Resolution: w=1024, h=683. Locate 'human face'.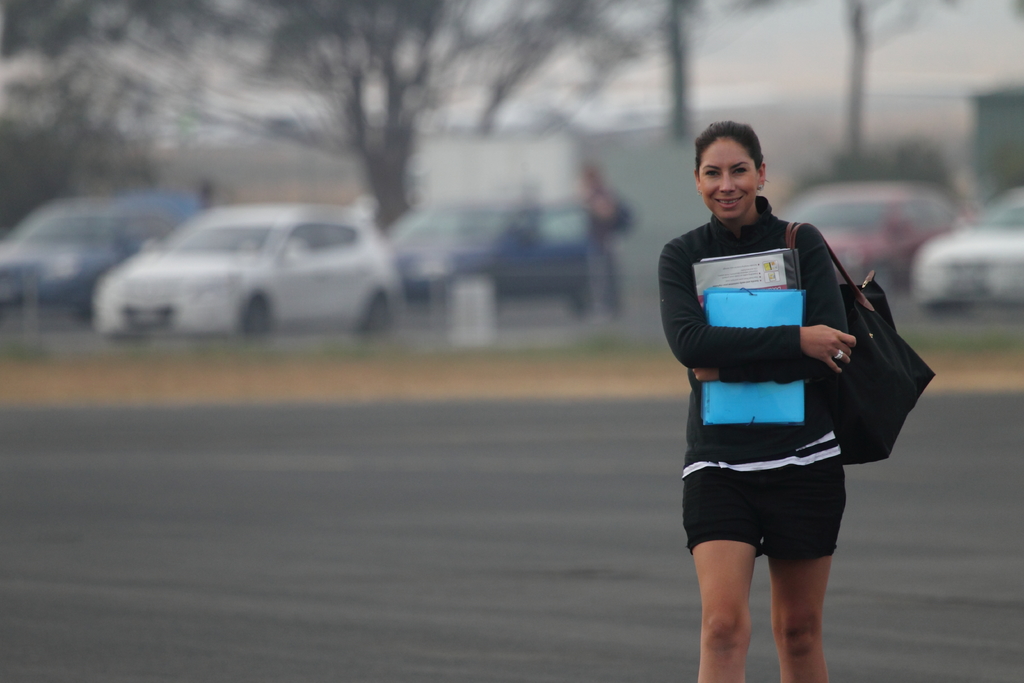
<bbox>697, 138, 760, 217</bbox>.
